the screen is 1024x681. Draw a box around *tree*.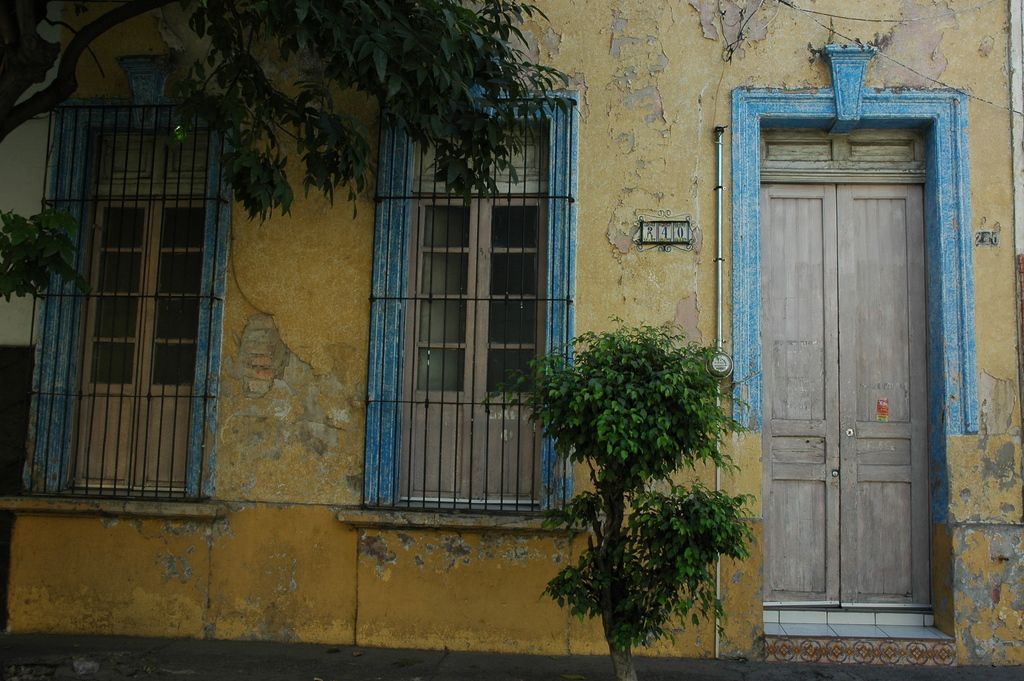
<region>0, 0, 572, 306</region>.
